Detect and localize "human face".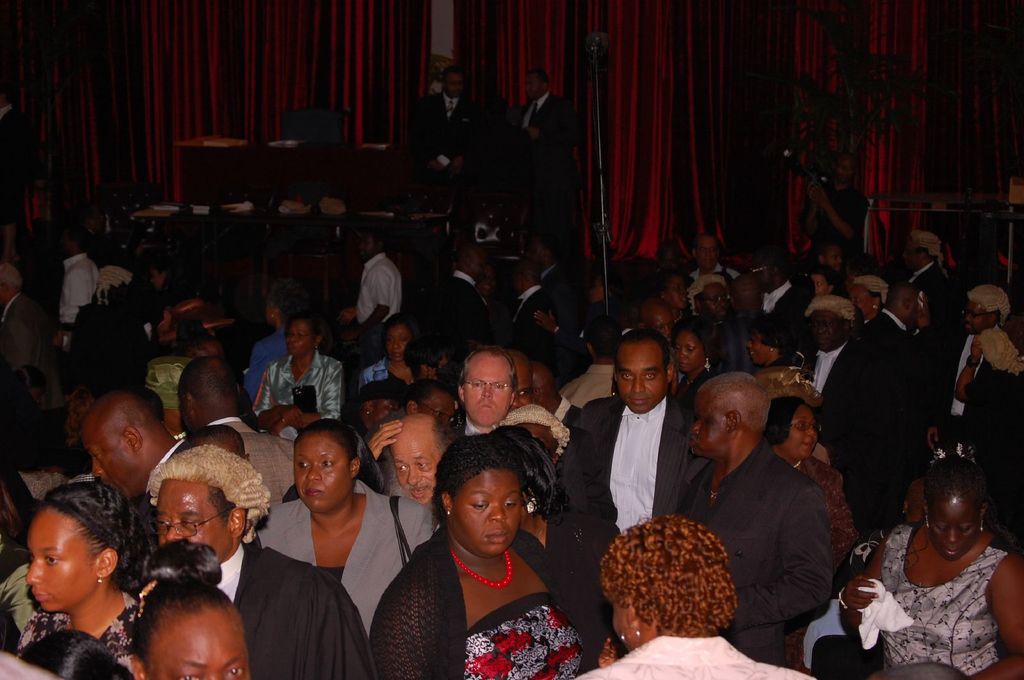
Localized at <region>388, 434, 433, 510</region>.
